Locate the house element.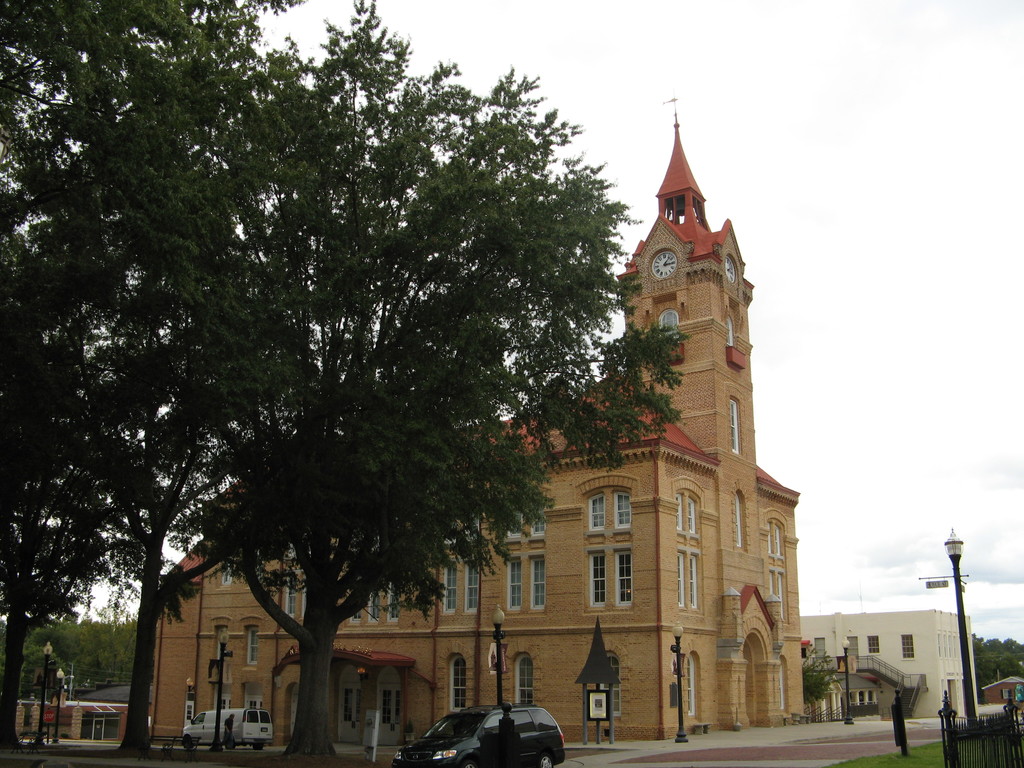
Element bbox: (x1=2, y1=695, x2=133, y2=740).
